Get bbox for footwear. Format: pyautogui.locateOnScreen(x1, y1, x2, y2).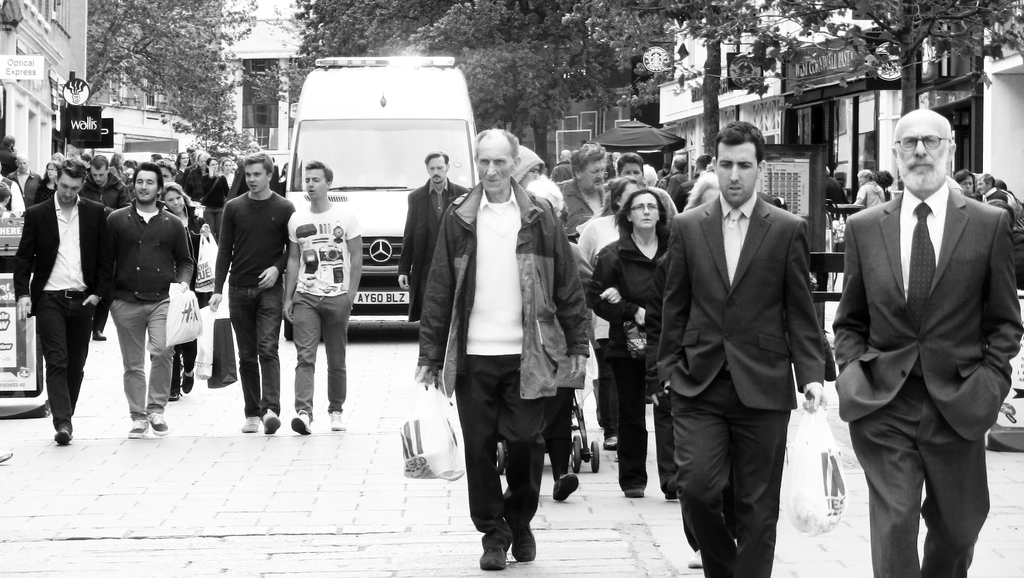
pyautogui.locateOnScreen(284, 413, 303, 427).
